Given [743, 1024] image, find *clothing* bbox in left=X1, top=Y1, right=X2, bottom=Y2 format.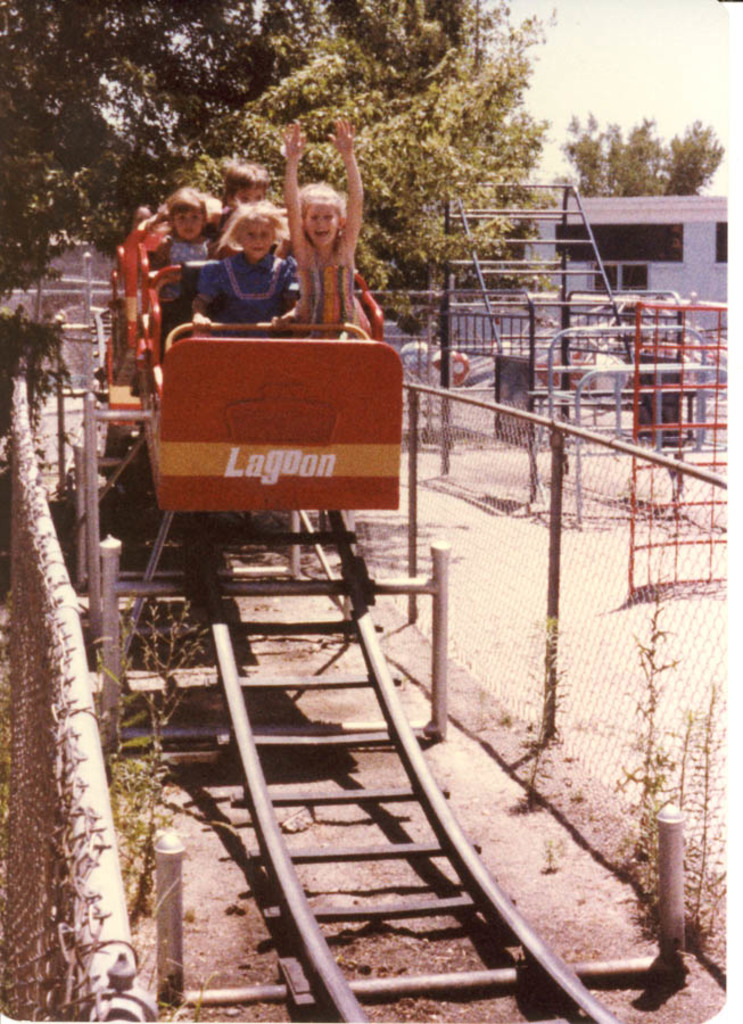
left=151, top=216, right=212, bottom=333.
